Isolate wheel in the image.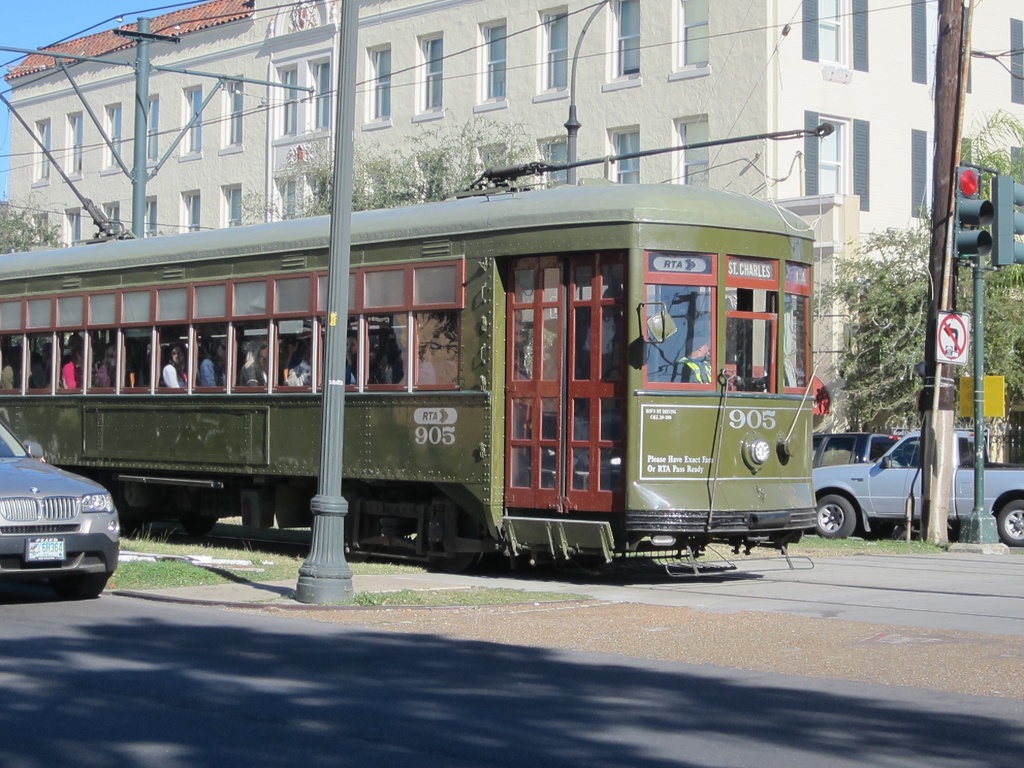
Isolated region: {"x1": 433, "y1": 513, "x2": 485, "y2": 574}.
